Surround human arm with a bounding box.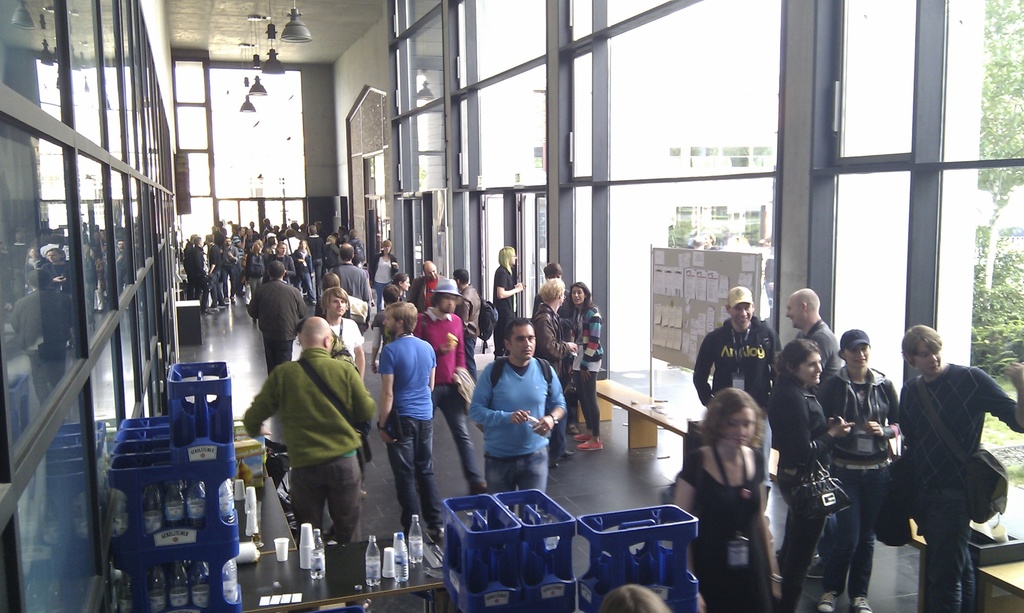
rect(360, 268, 378, 306).
